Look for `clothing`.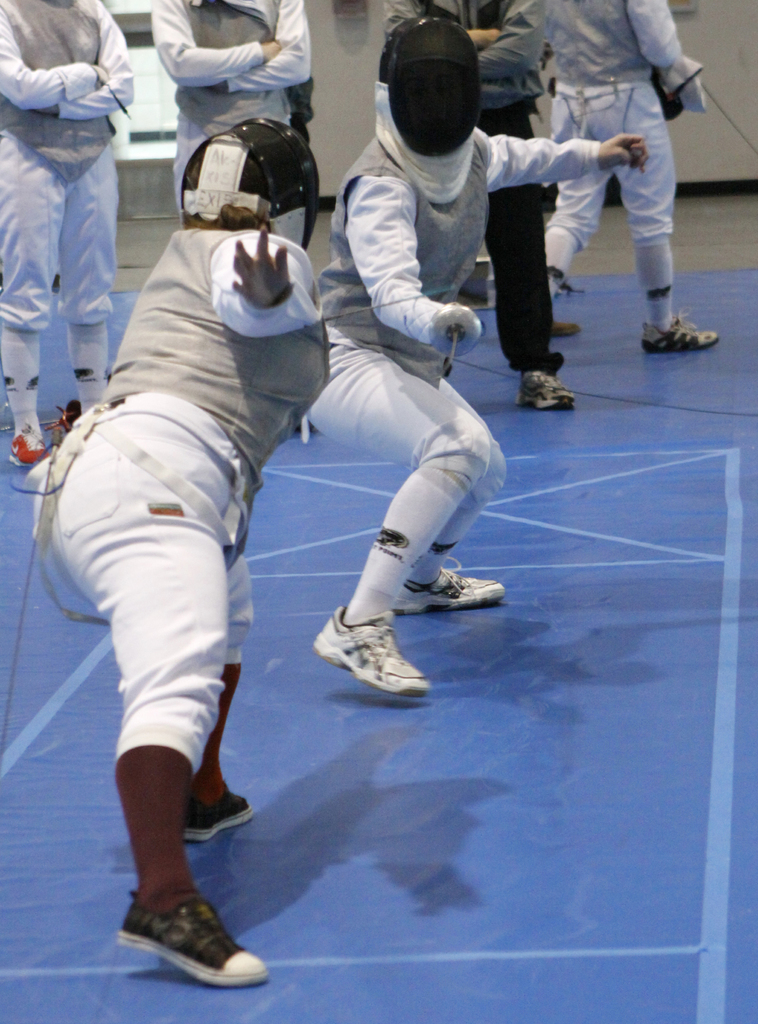
Found: l=306, t=138, r=602, b=498.
